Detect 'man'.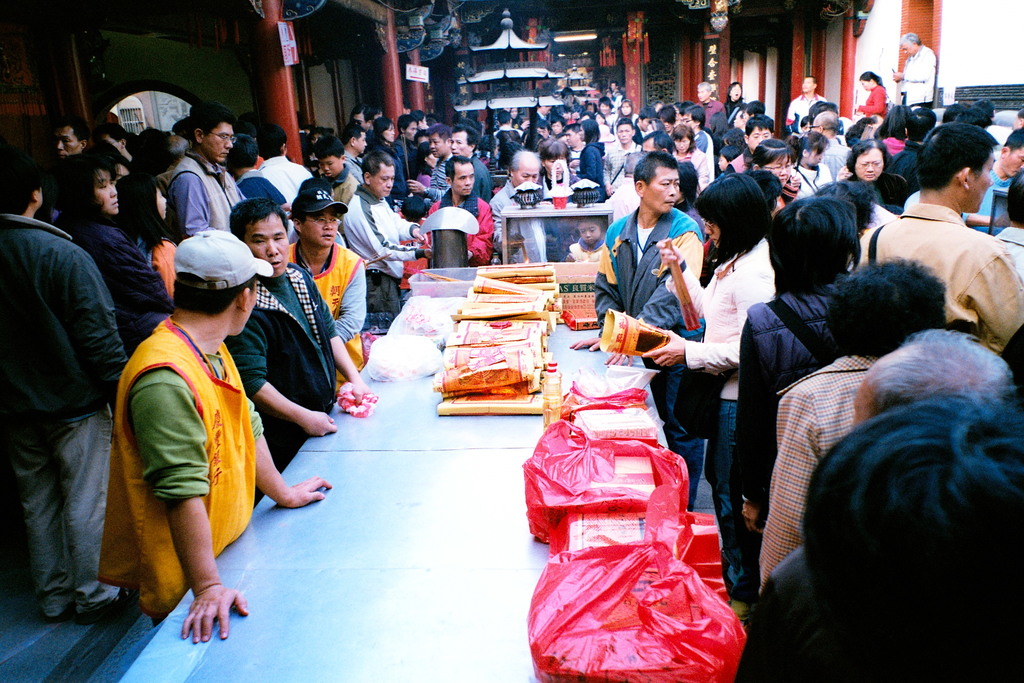
Detected at region(808, 110, 855, 185).
